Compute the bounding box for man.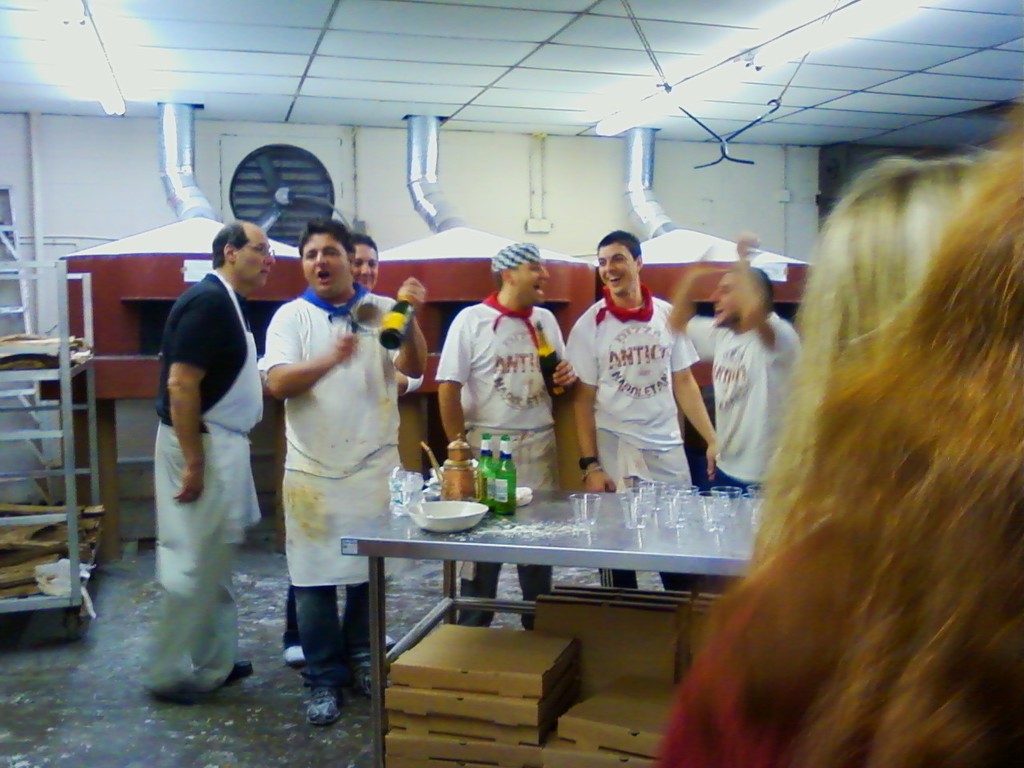
<region>141, 218, 278, 703</region>.
